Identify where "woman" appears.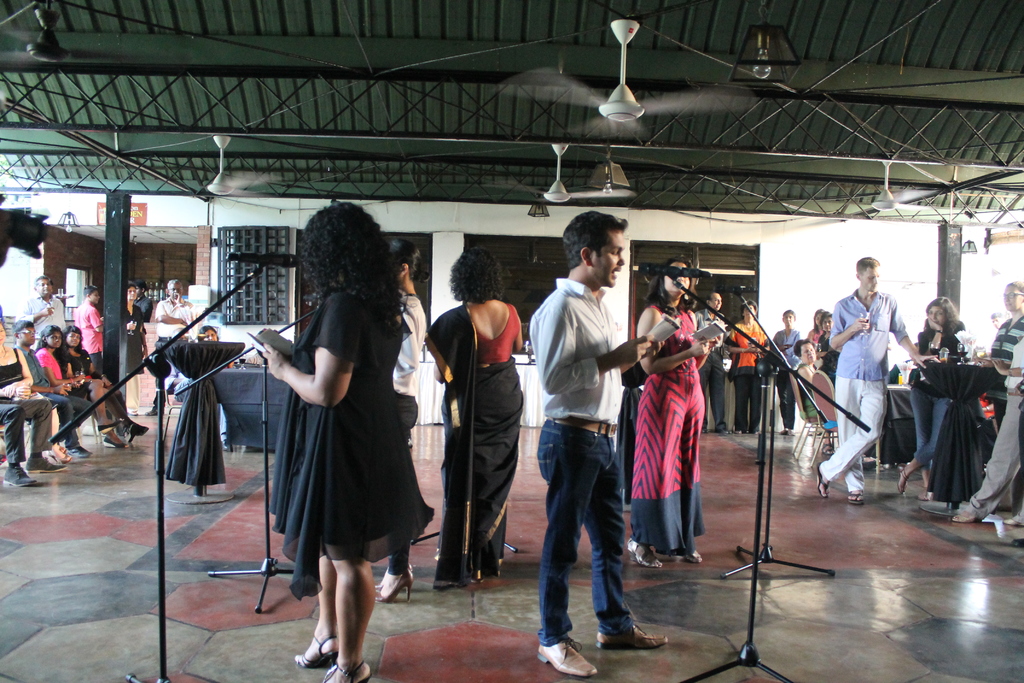
Appears at [33, 327, 116, 443].
